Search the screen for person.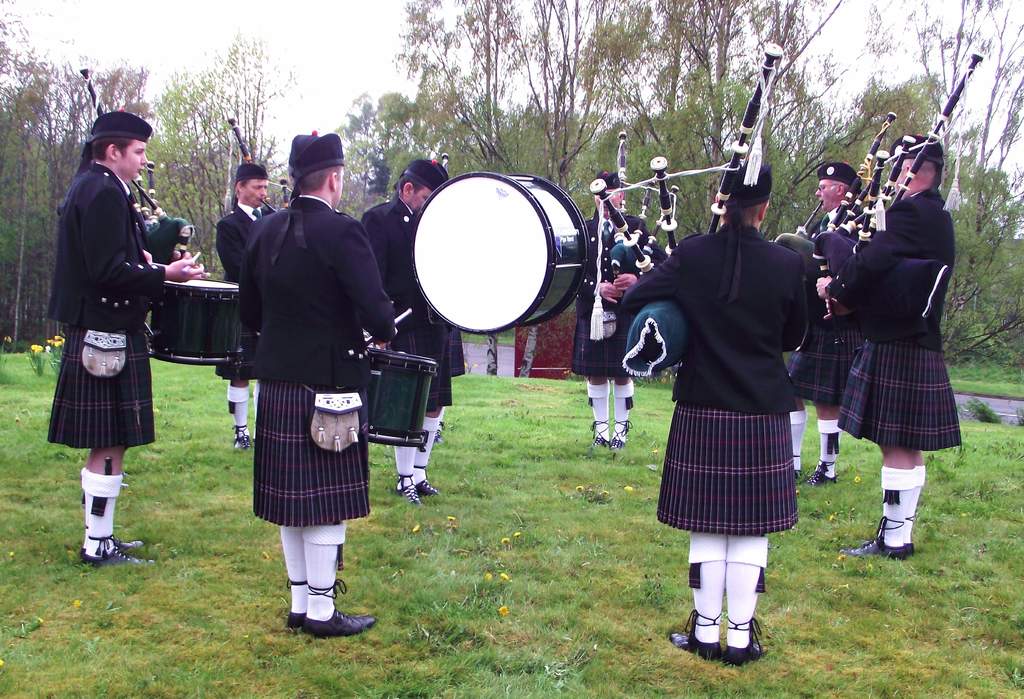
Found at 568, 193, 666, 454.
